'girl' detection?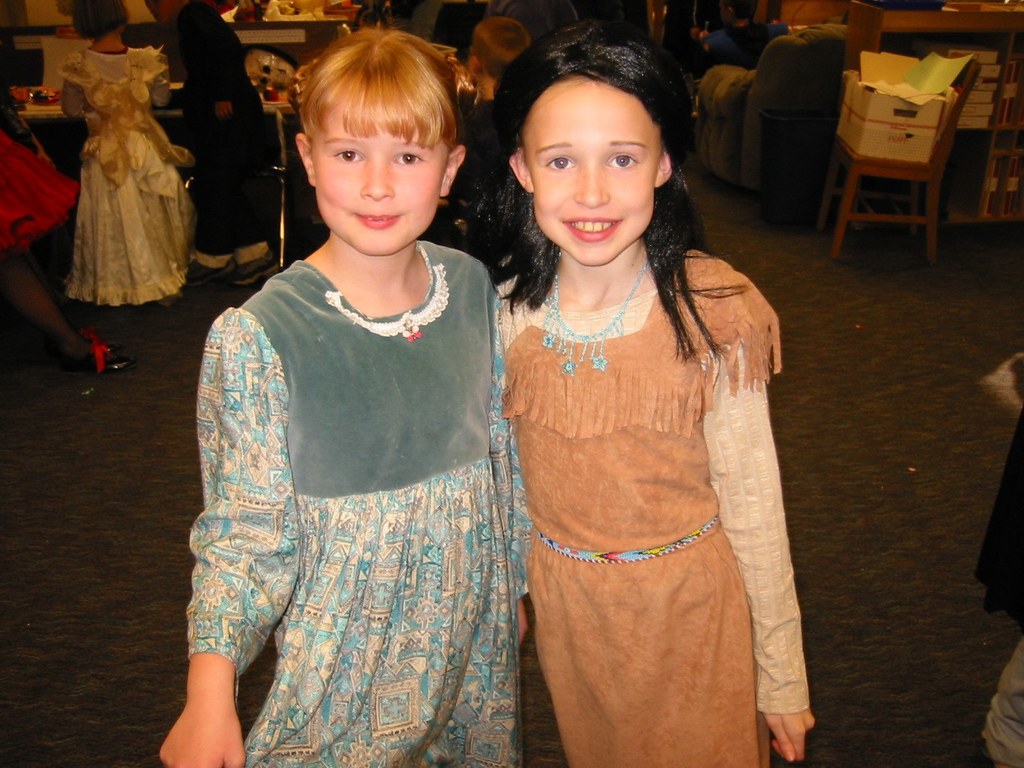
bbox=(461, 17, 817, 767)
